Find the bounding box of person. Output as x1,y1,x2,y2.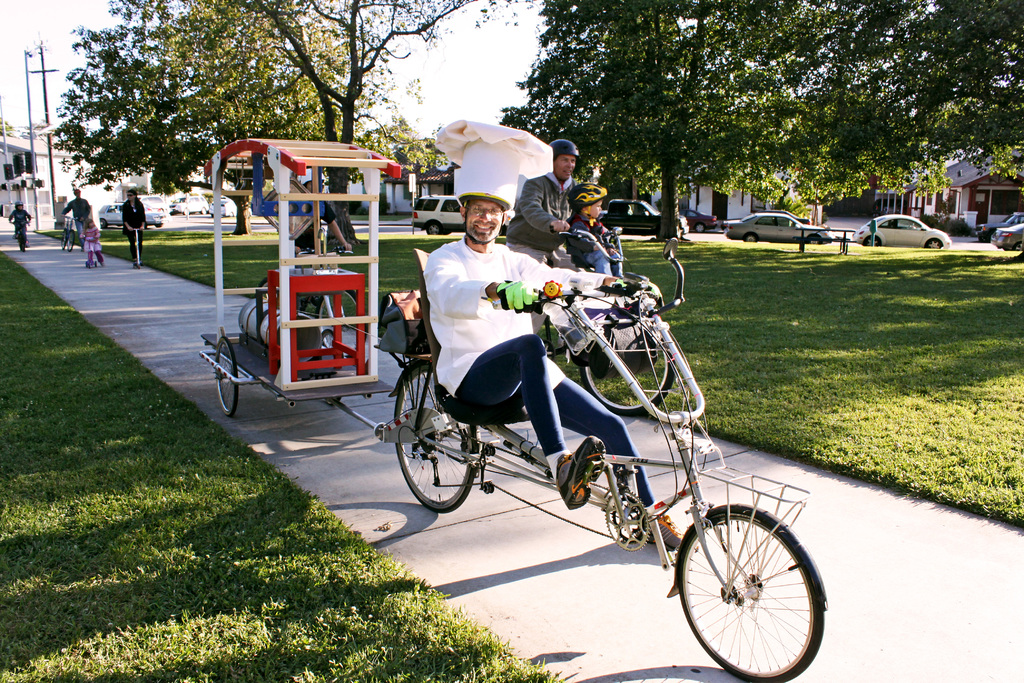
116,188,147,272.
